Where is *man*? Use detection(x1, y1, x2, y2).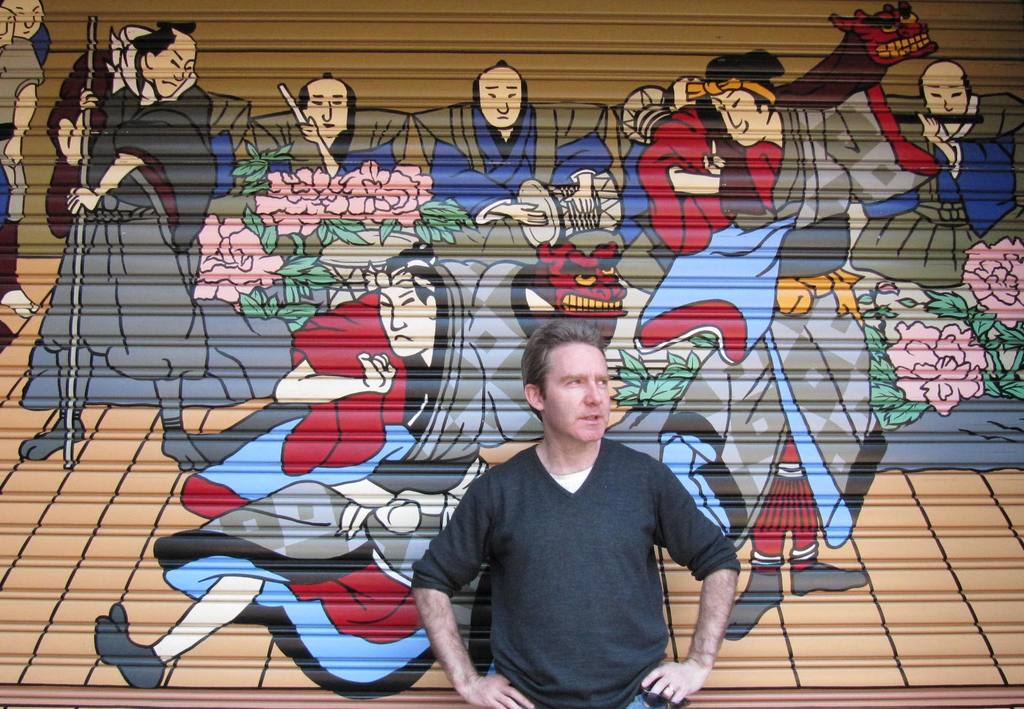
detection(249, 69, 545, 228).
